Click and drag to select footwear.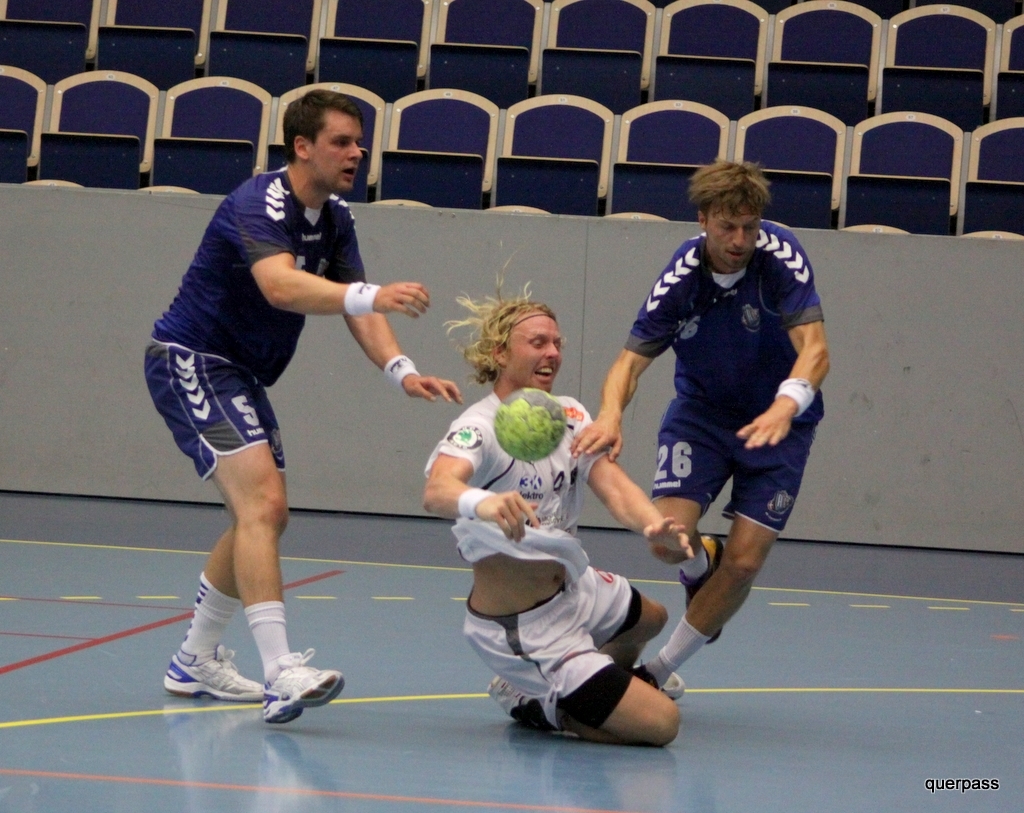
Selection: 485,671,528,720.
